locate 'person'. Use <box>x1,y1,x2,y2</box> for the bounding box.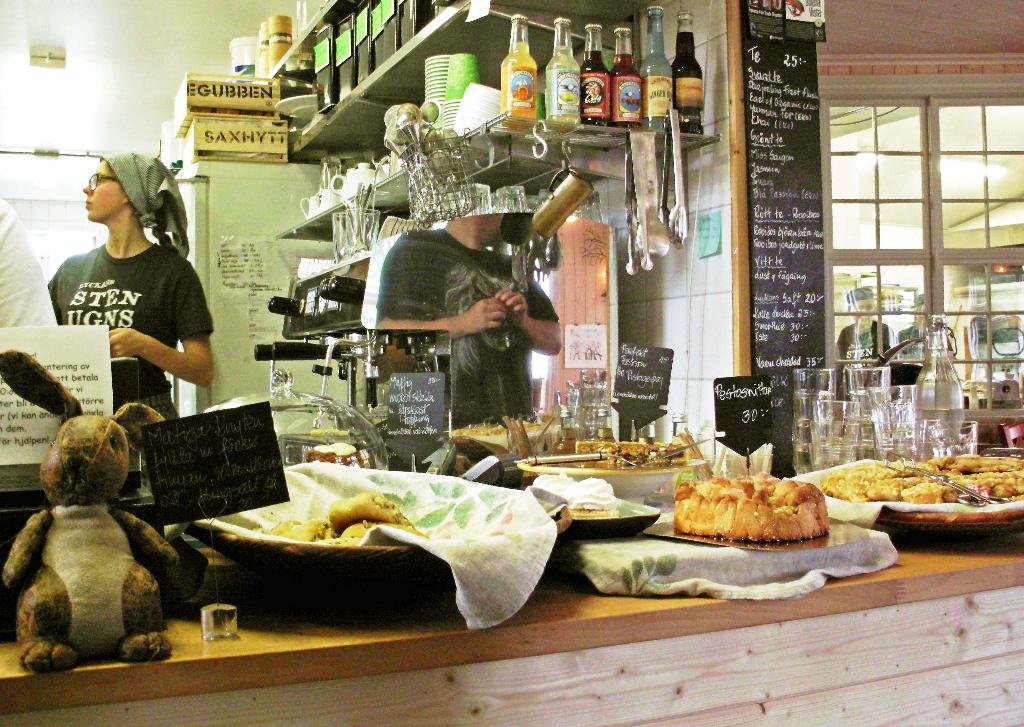
<box>44,155,213,458</box>.
